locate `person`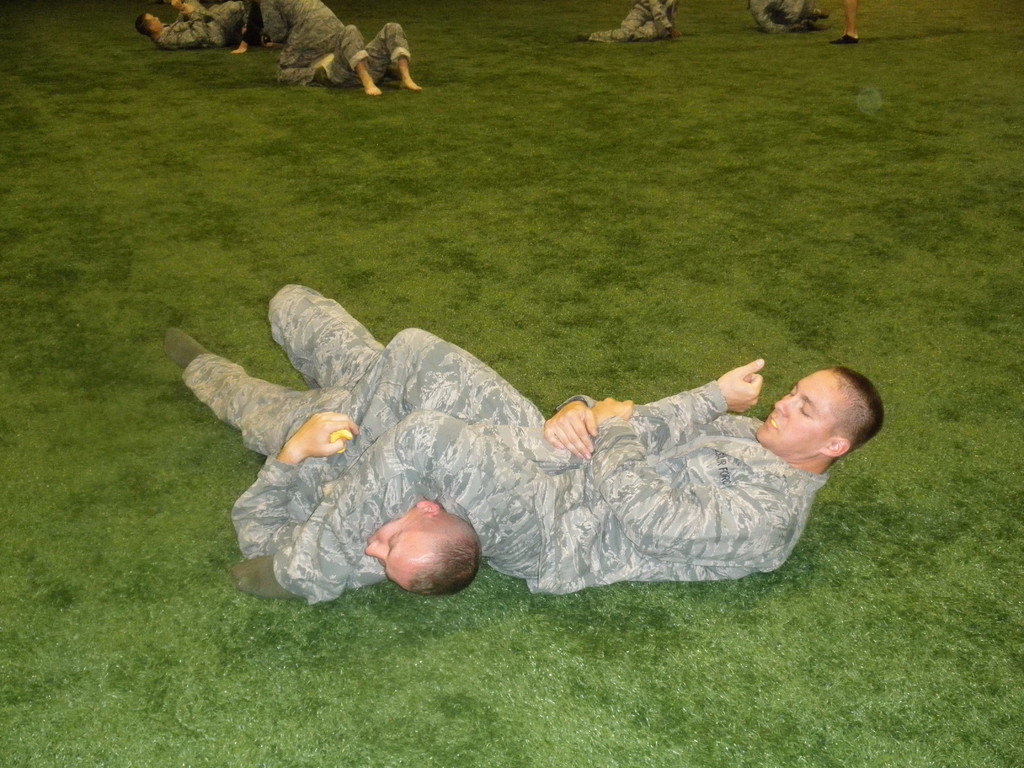
(x1=744, y1=0, x2=861, y2=40)
